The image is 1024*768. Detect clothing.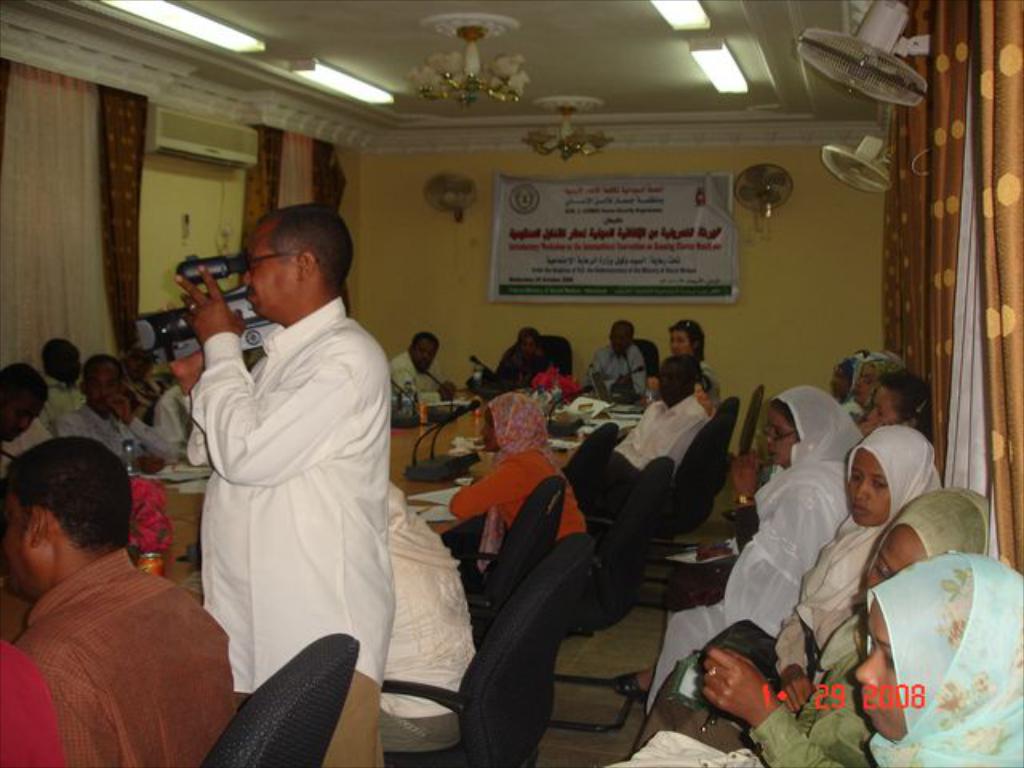
Detection: bbox(152, 386, 198, 440).
